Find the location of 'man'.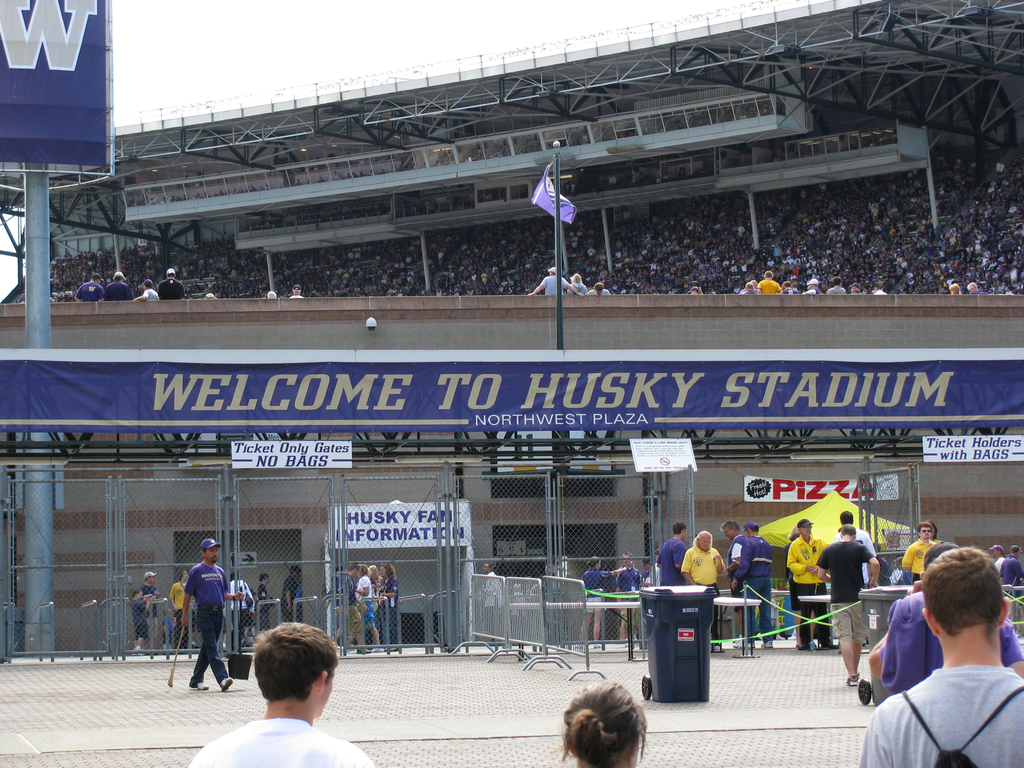
Location: rect(287, 284, 307, 299).
